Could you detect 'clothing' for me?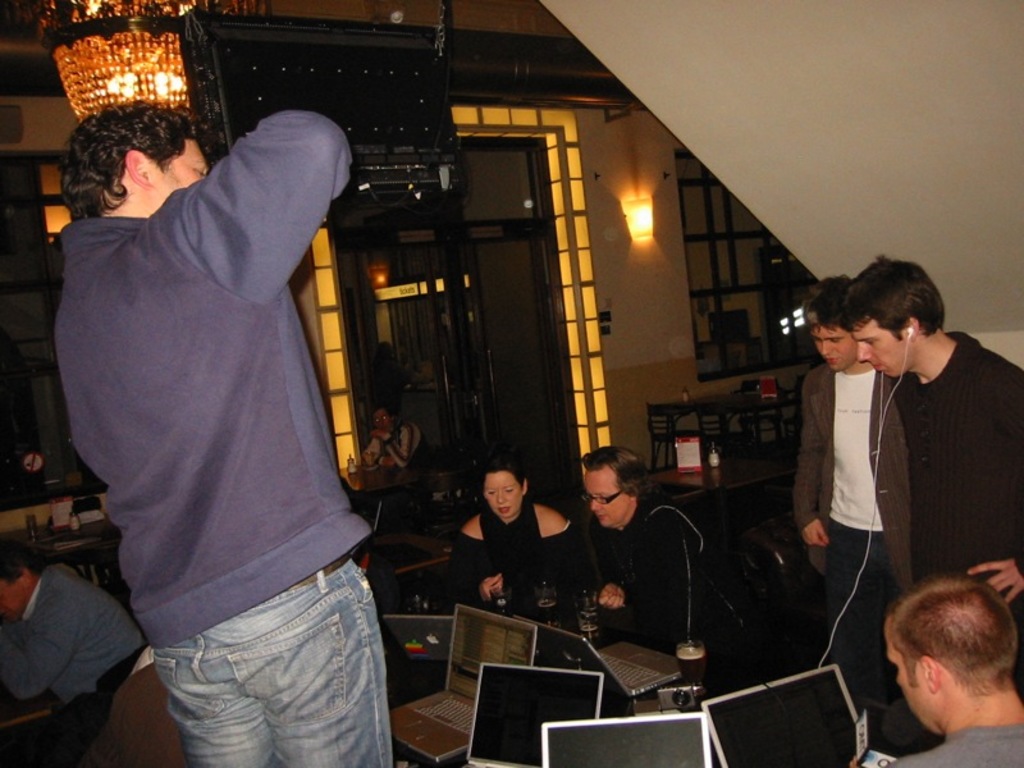
Detection result: 887:724:1023:767.
